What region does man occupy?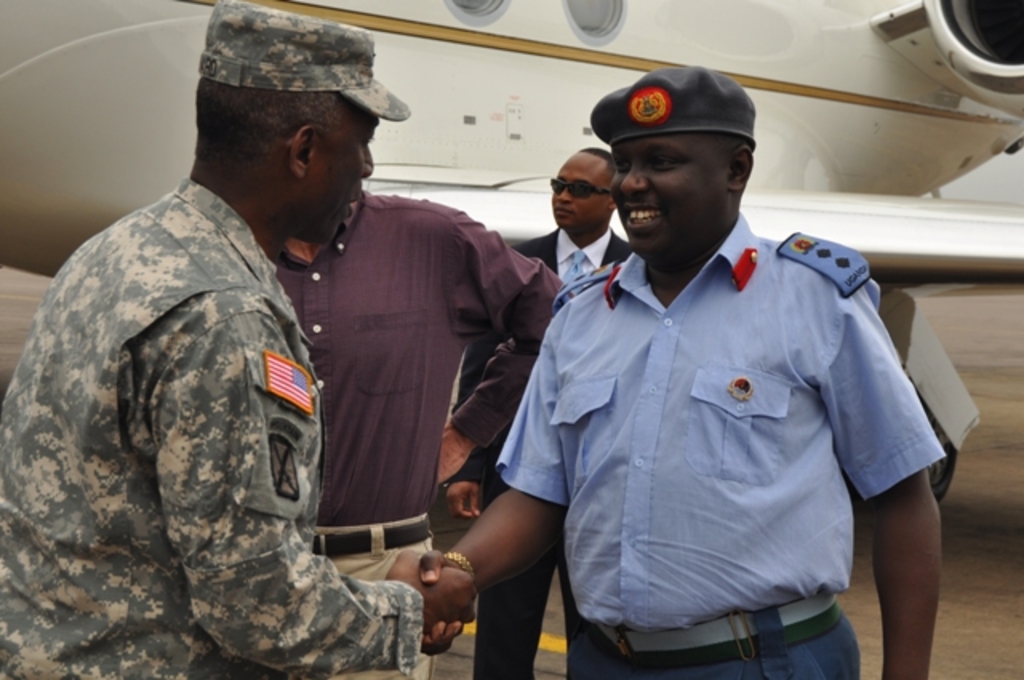
rect(0, 0, 478, 678).
